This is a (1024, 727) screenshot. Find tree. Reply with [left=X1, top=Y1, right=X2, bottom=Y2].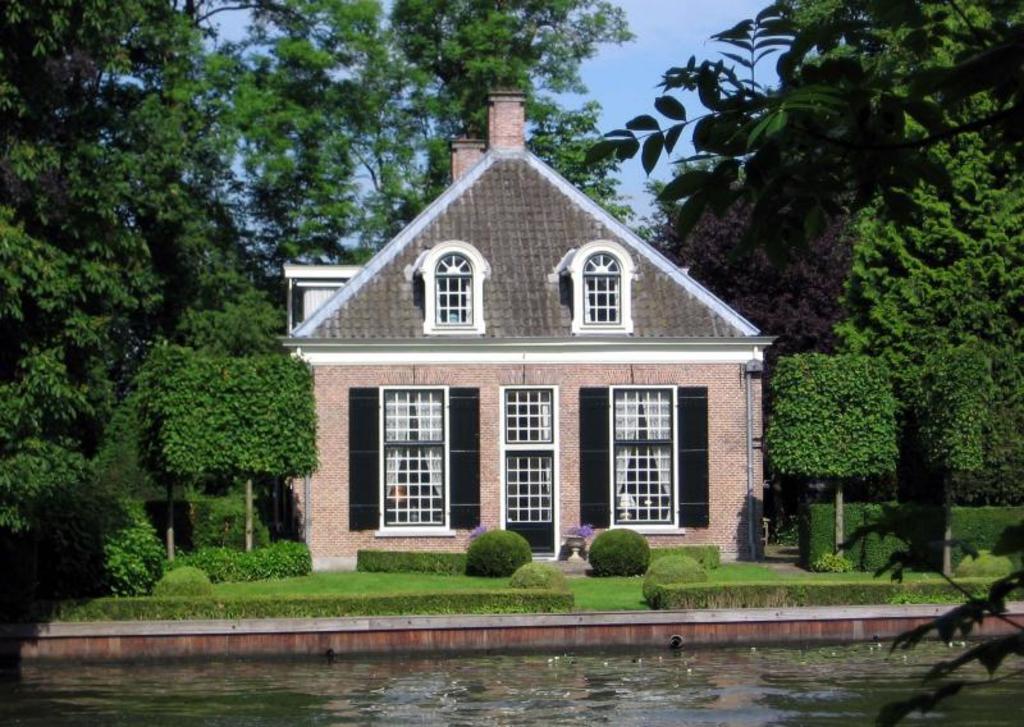
[left=0, top=1, right=274, bottom=555].
